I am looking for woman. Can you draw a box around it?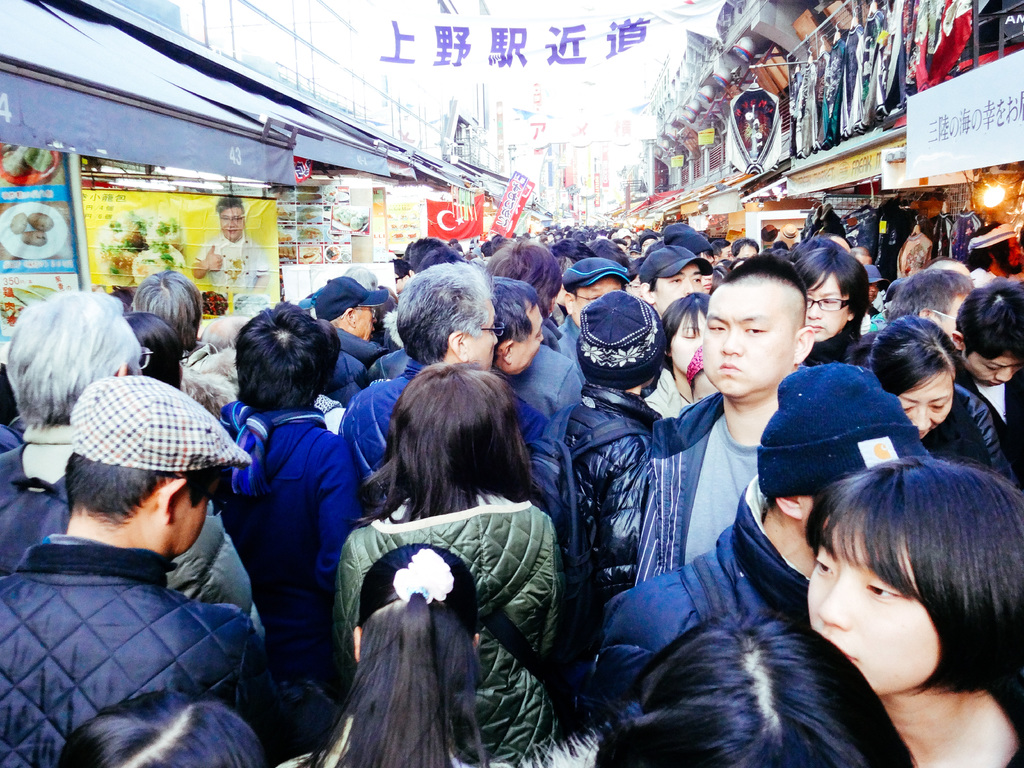
Sure, the bounding box is <region>845, 315, 1018, 486</region>.
